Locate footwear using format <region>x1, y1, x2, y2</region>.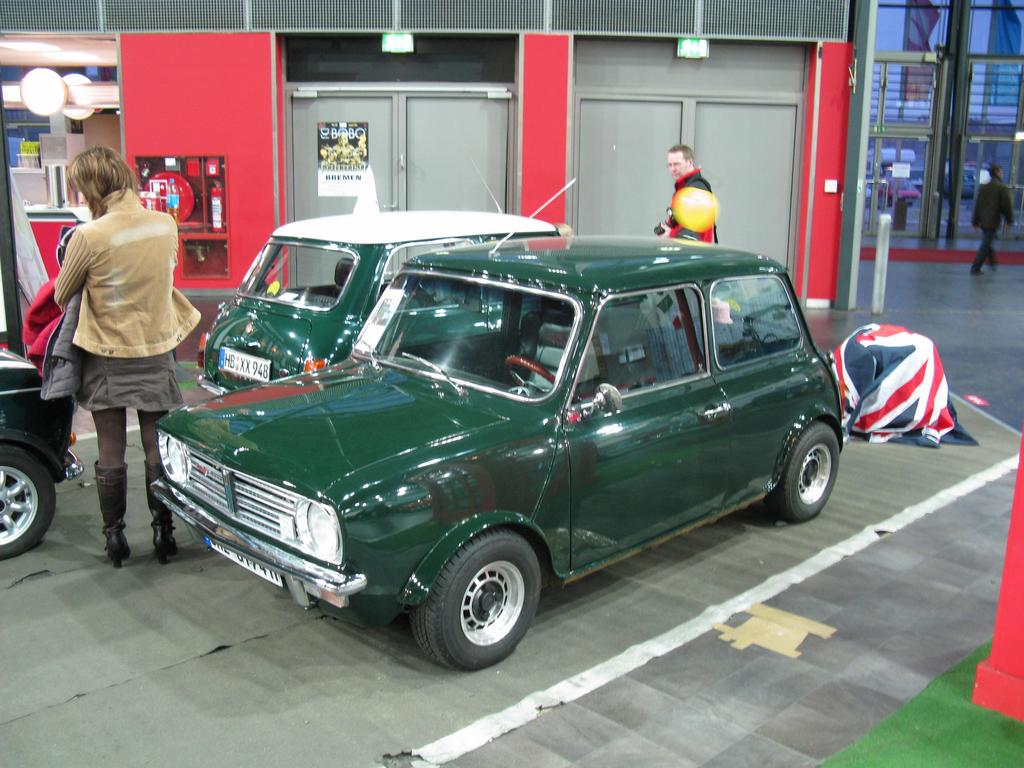
<region>149, 465, 179, 563</region>.
